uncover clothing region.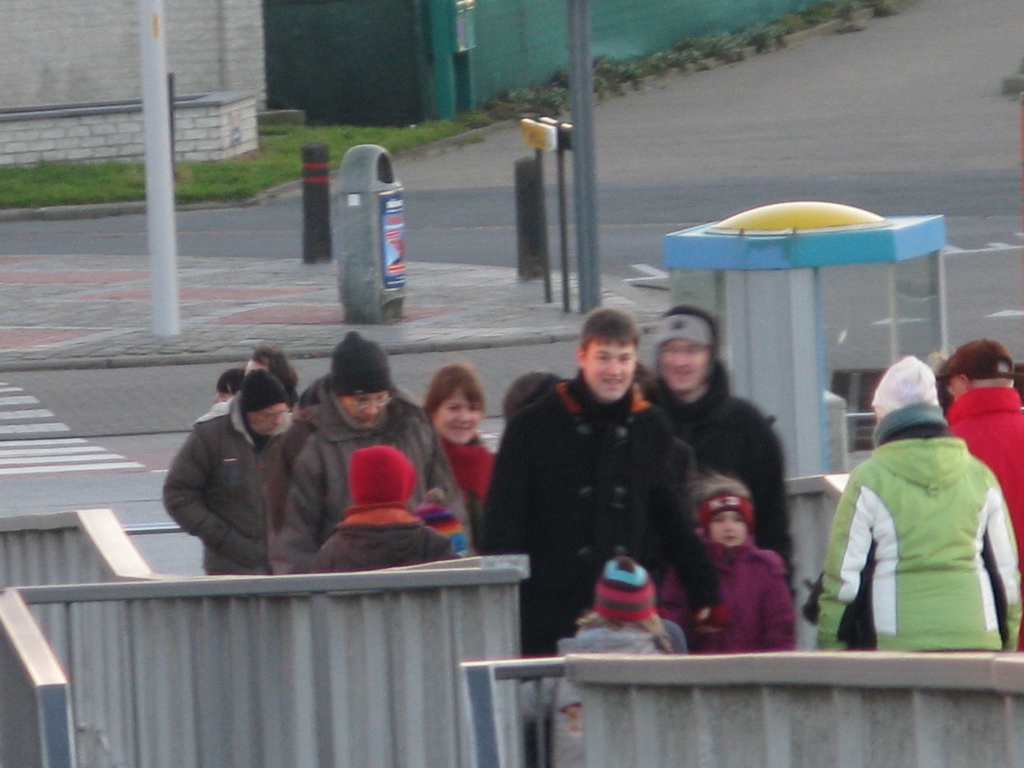
Uncovered: x1=695 y1=541 x2=793 y2=661.
